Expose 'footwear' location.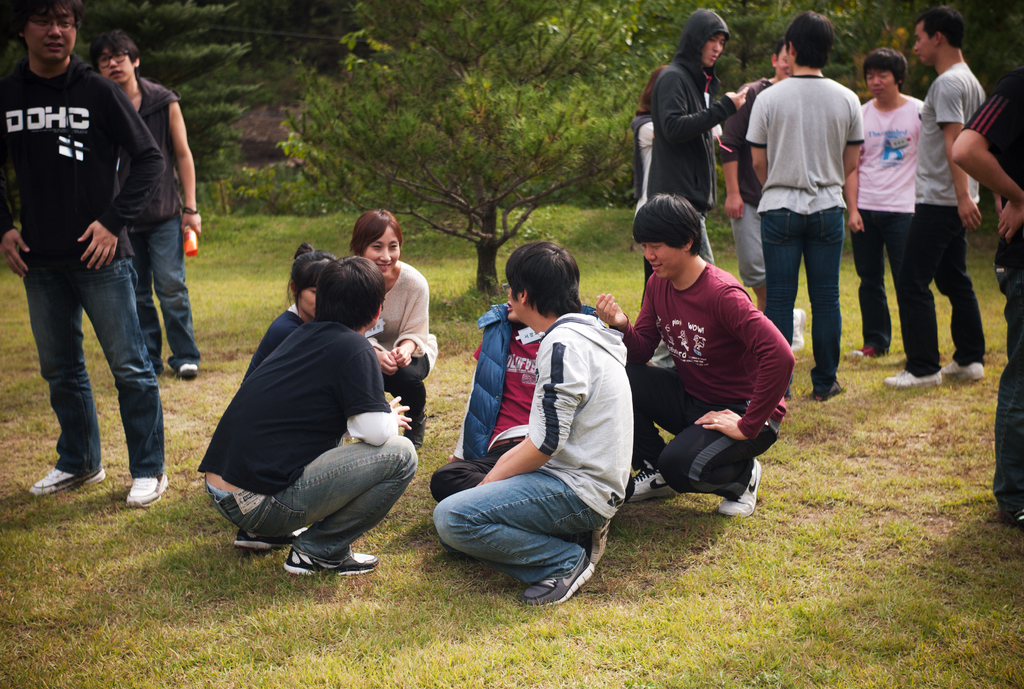
Exposed at region(525, 550, 598, 600).
